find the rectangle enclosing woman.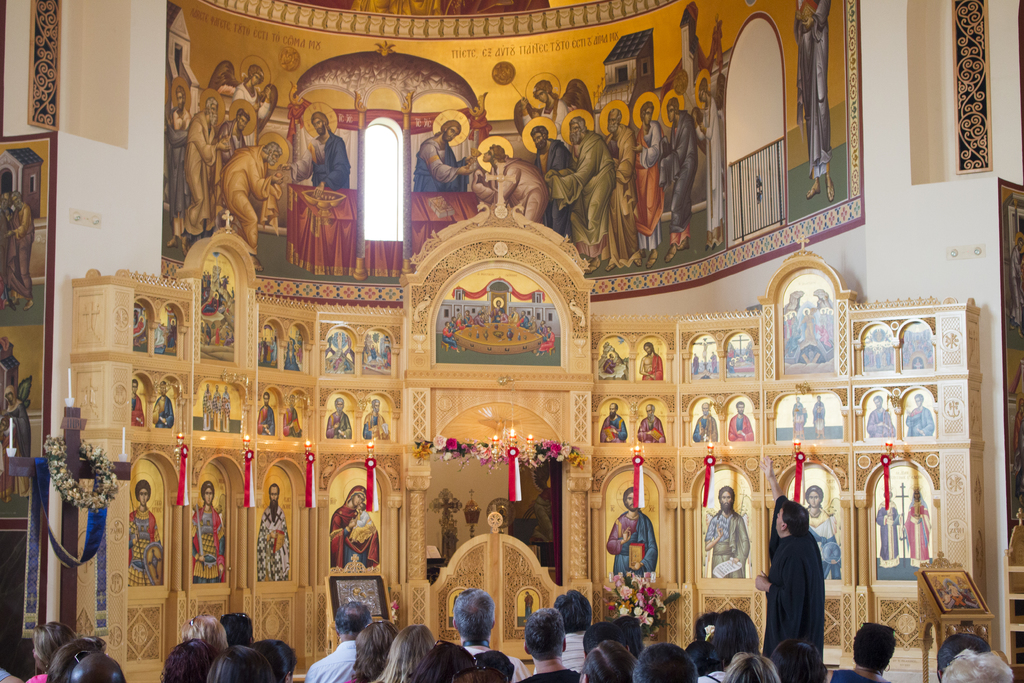
187 615 231 646.
